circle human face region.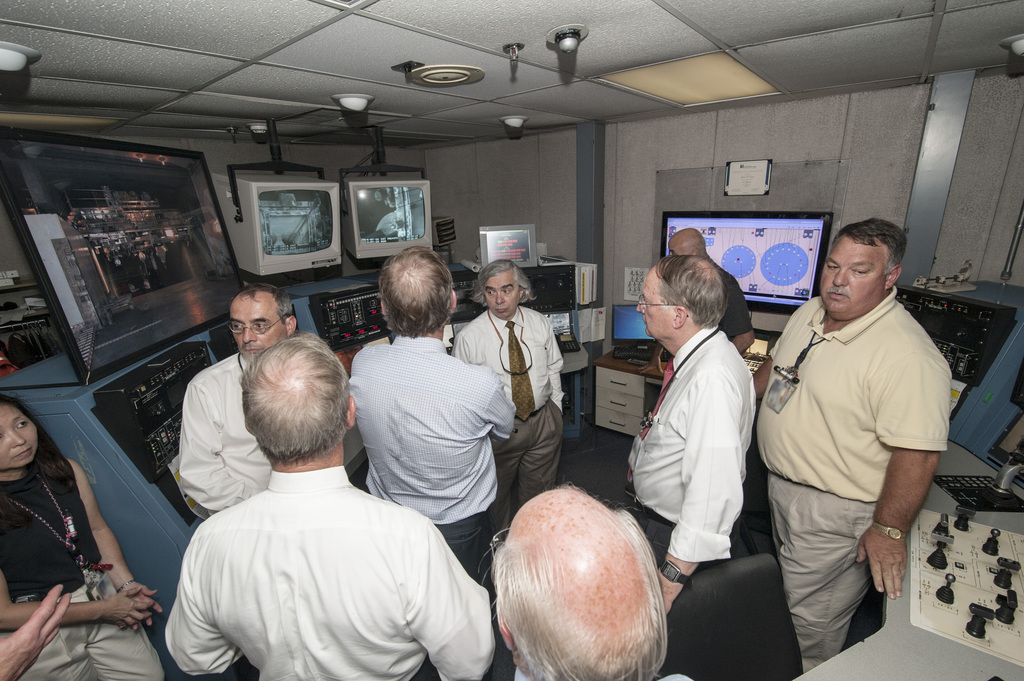
Region: bbox(668, 244, 692, 257).
